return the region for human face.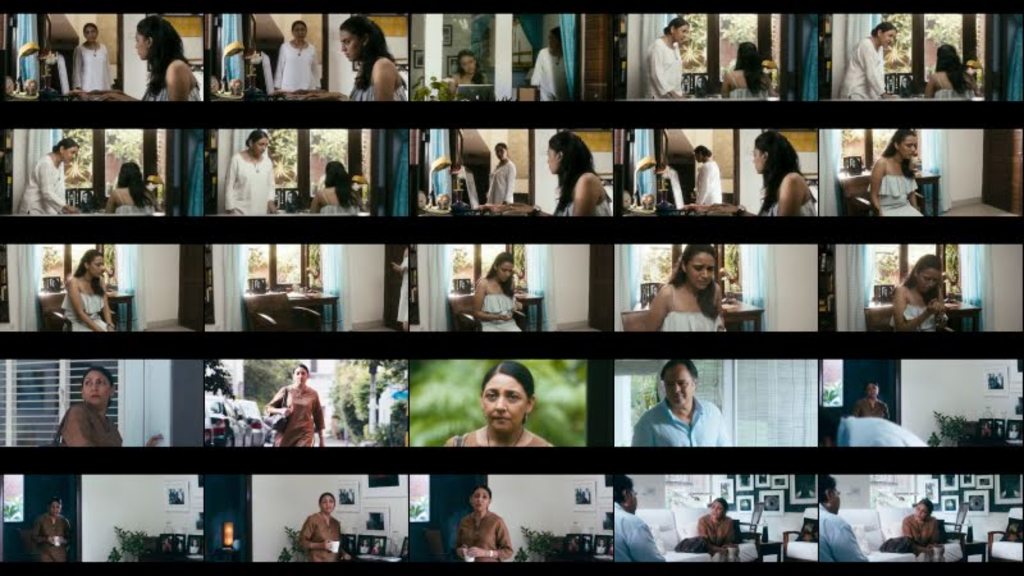
[472,486,489,508].
